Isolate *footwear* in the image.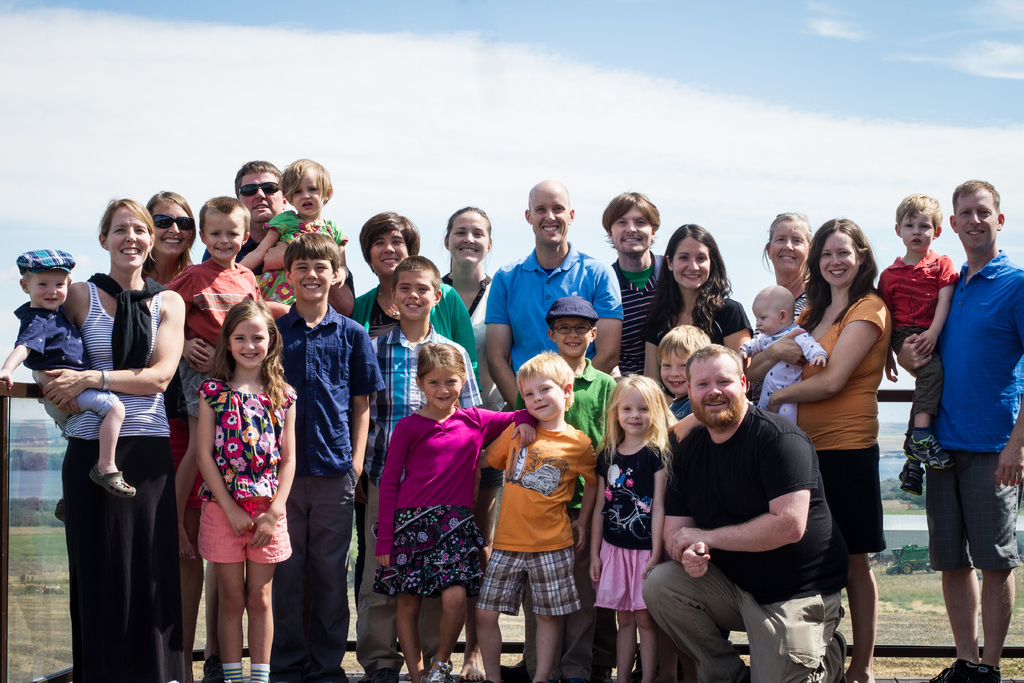
Isolated region: x1=932 y1=659 x2=975 y2=682.
